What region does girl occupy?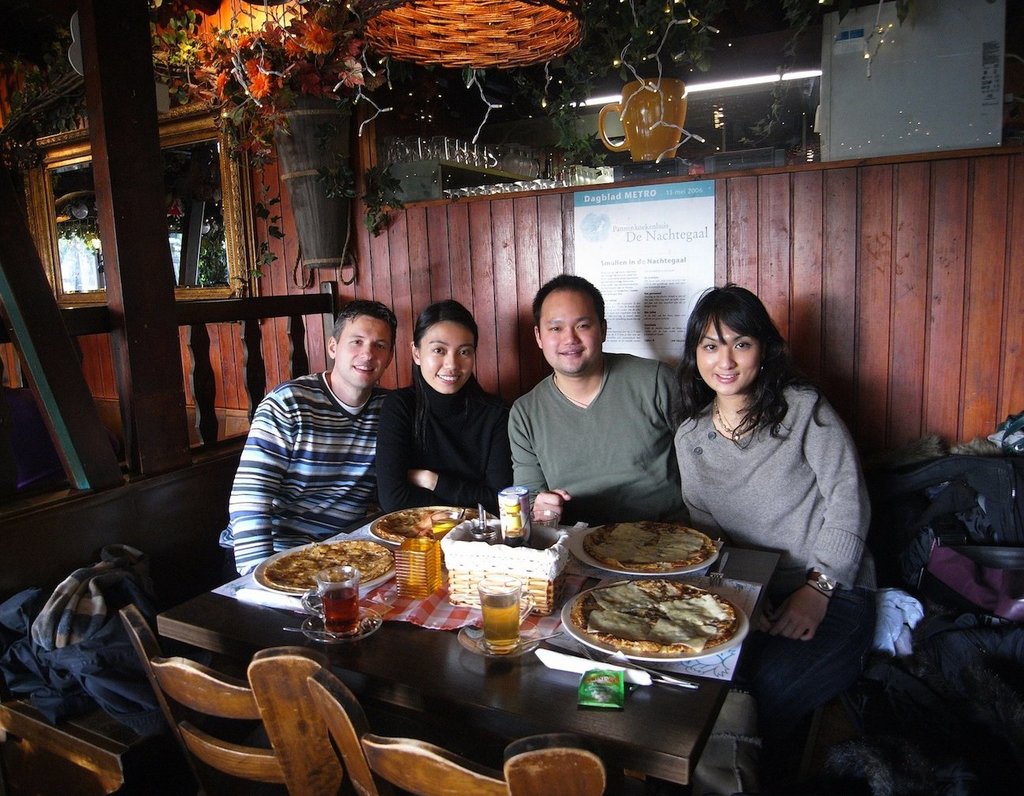
(633,267,899,748).
